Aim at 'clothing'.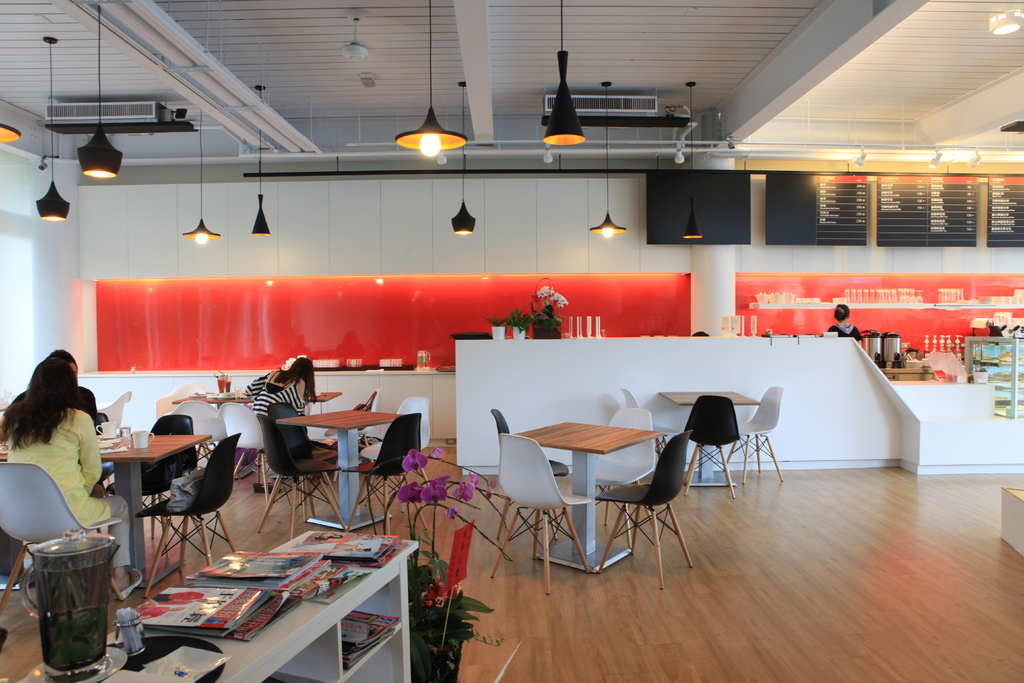
Aimed at (left=829, top=325, right=864, bottom=338).
